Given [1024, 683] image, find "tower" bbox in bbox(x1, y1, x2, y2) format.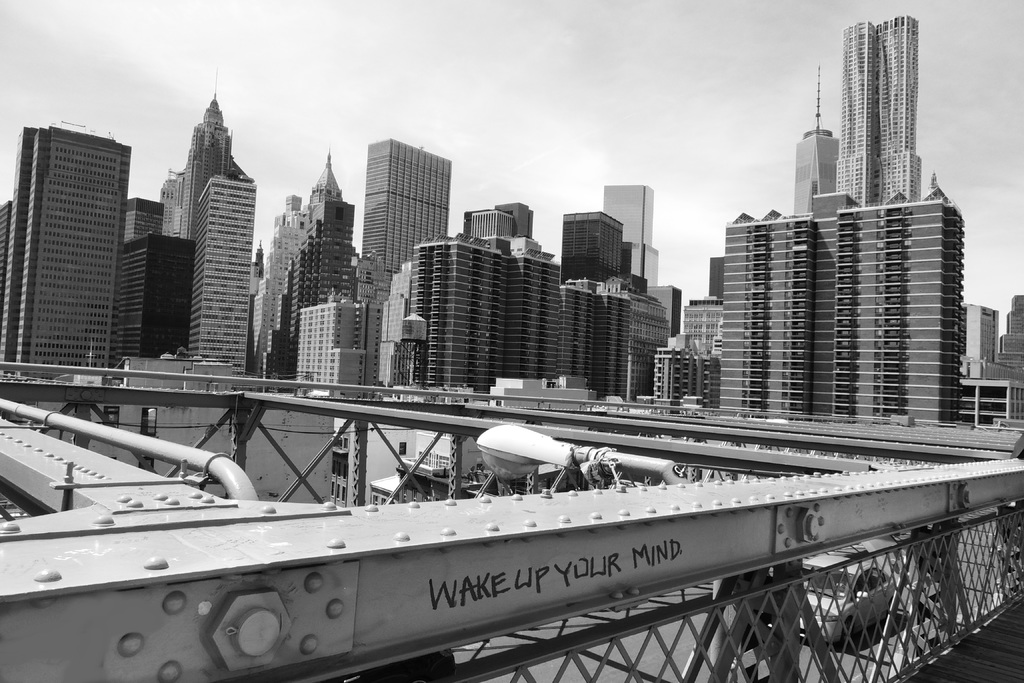
bbox(655, 306, 714, 398).
